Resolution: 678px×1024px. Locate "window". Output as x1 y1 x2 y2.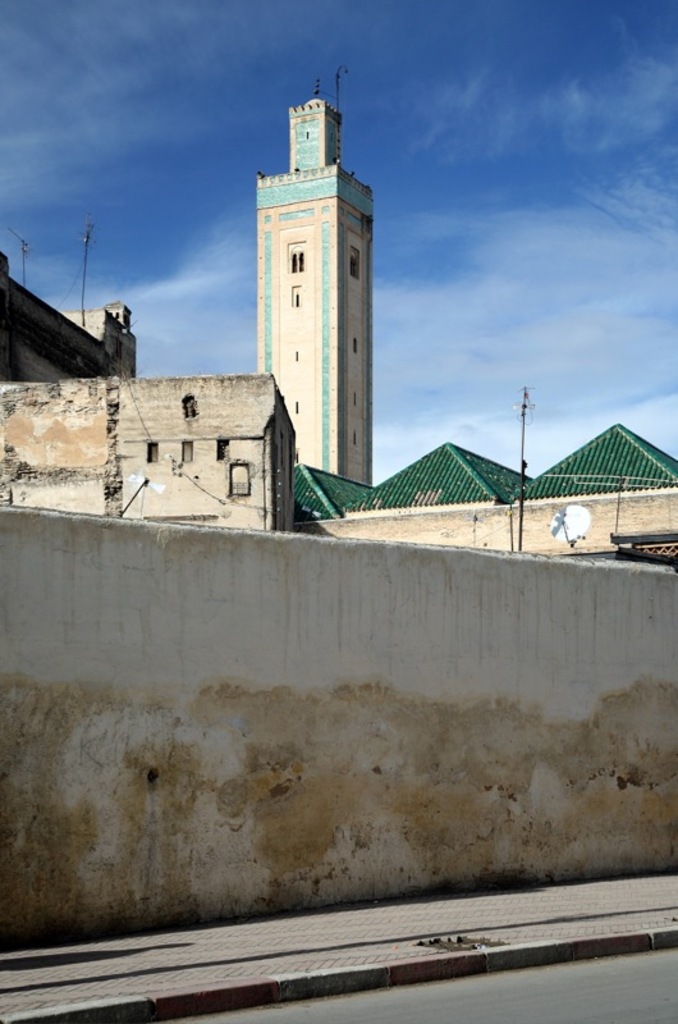
288 284 299 307.
